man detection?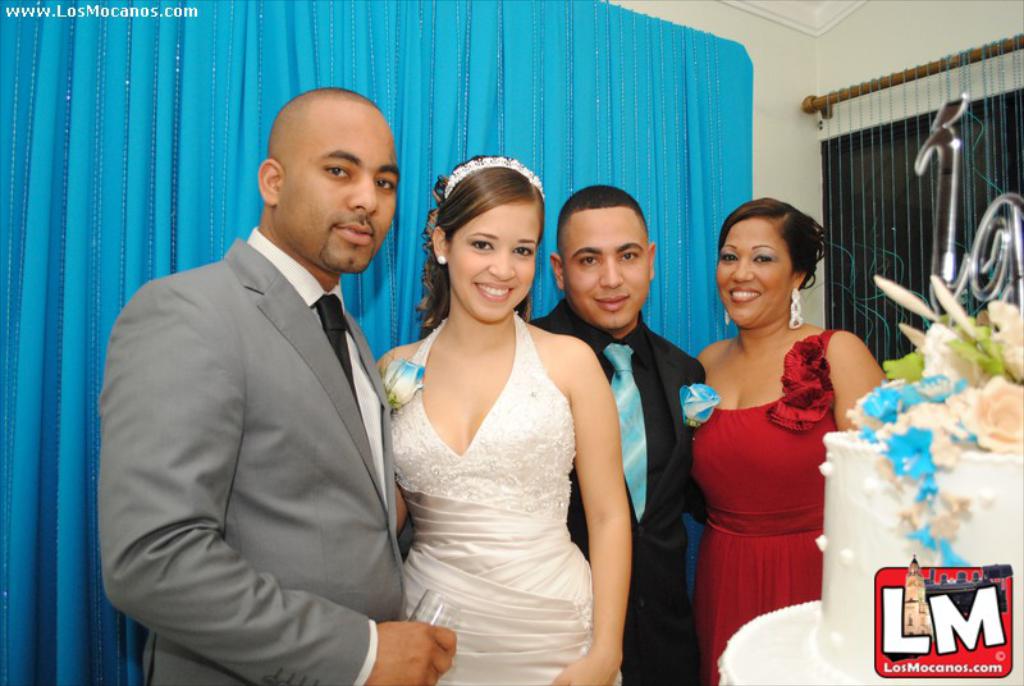
detection(99, 77, 431, 680)
